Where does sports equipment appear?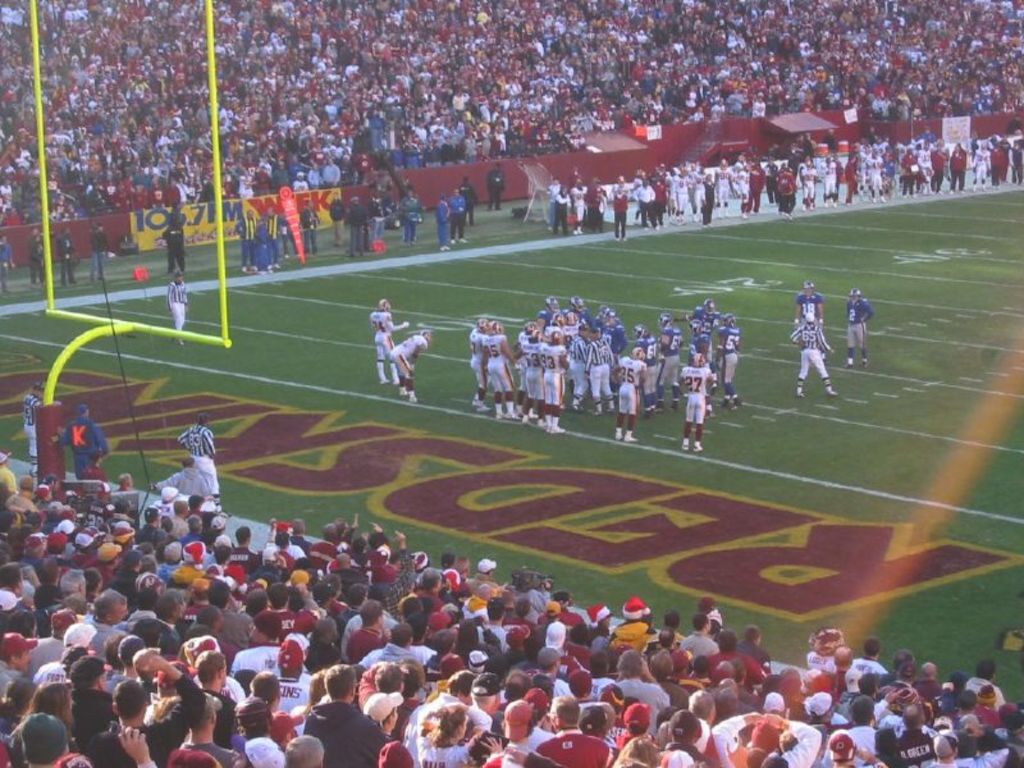
Appears at left=845, top=287, right=858, bottom=301.
